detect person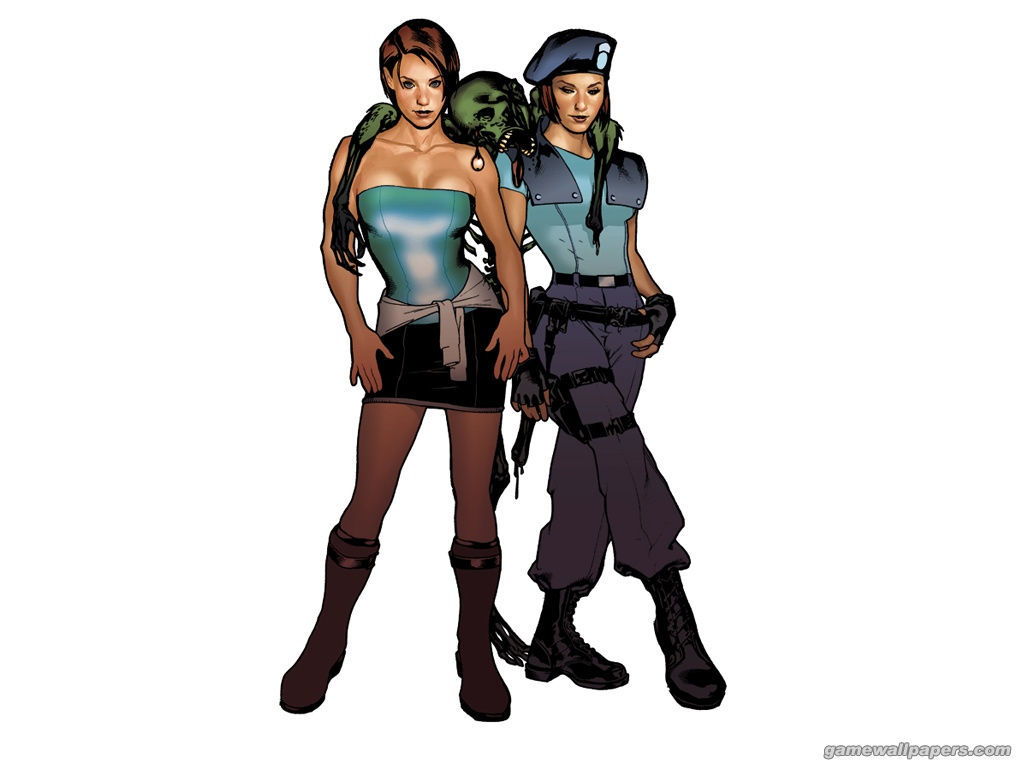
x1=498 y1=29 x2=736 y2=709
